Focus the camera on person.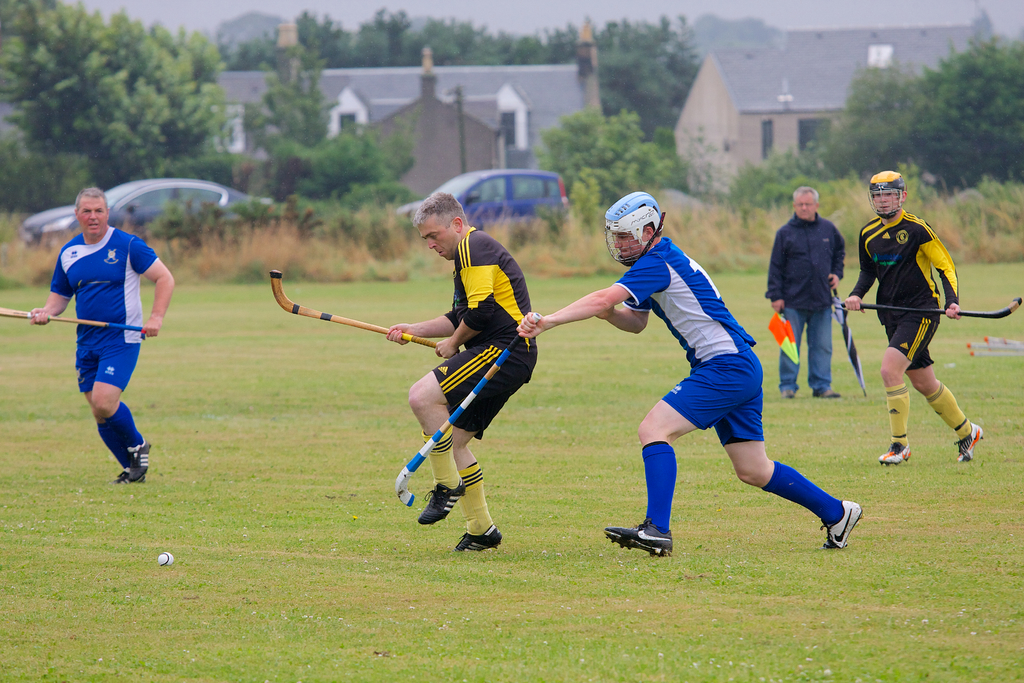
Focus region: [764,184,845,399].
